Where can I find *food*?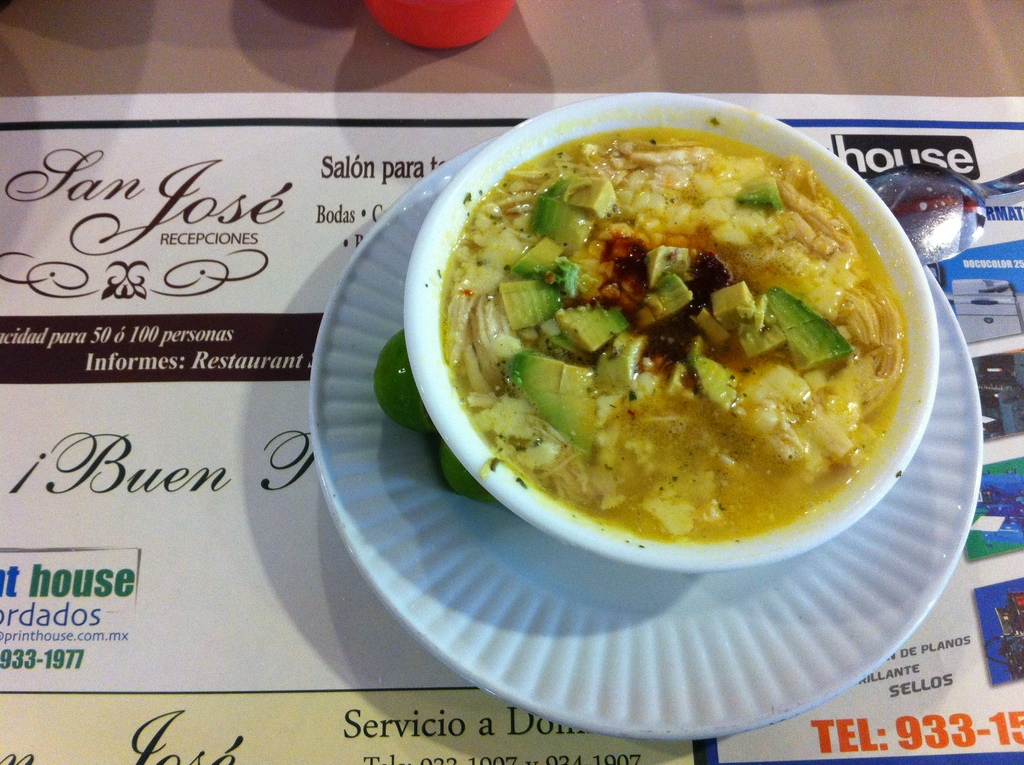
You can find it at bbox=(440, 124, 908, 543).
